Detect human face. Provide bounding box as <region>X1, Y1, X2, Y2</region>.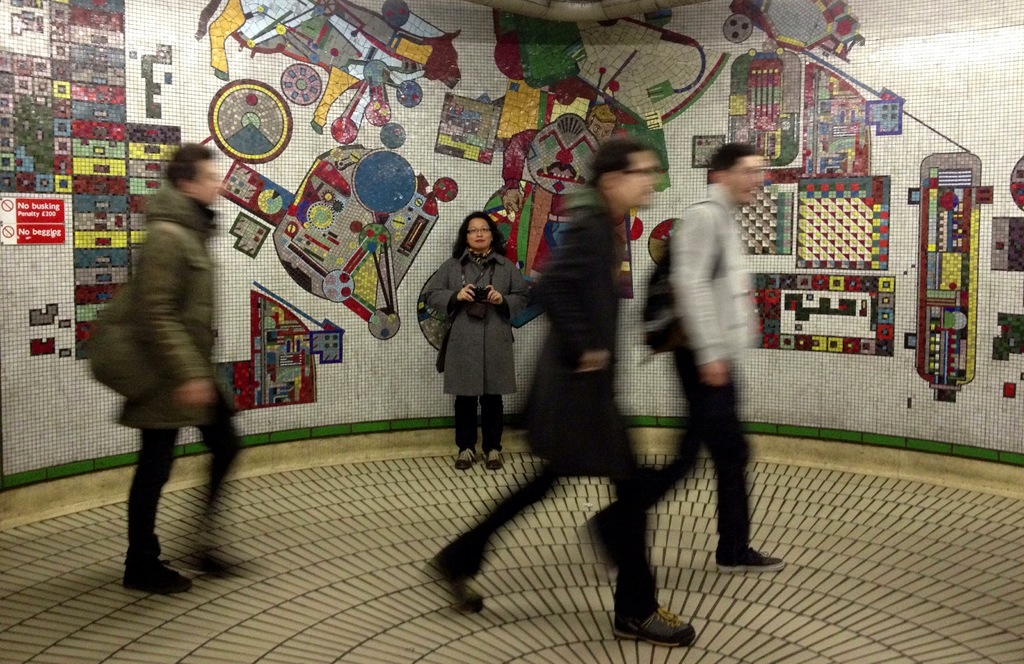
<region>465, 218, 495, 246</region>.
